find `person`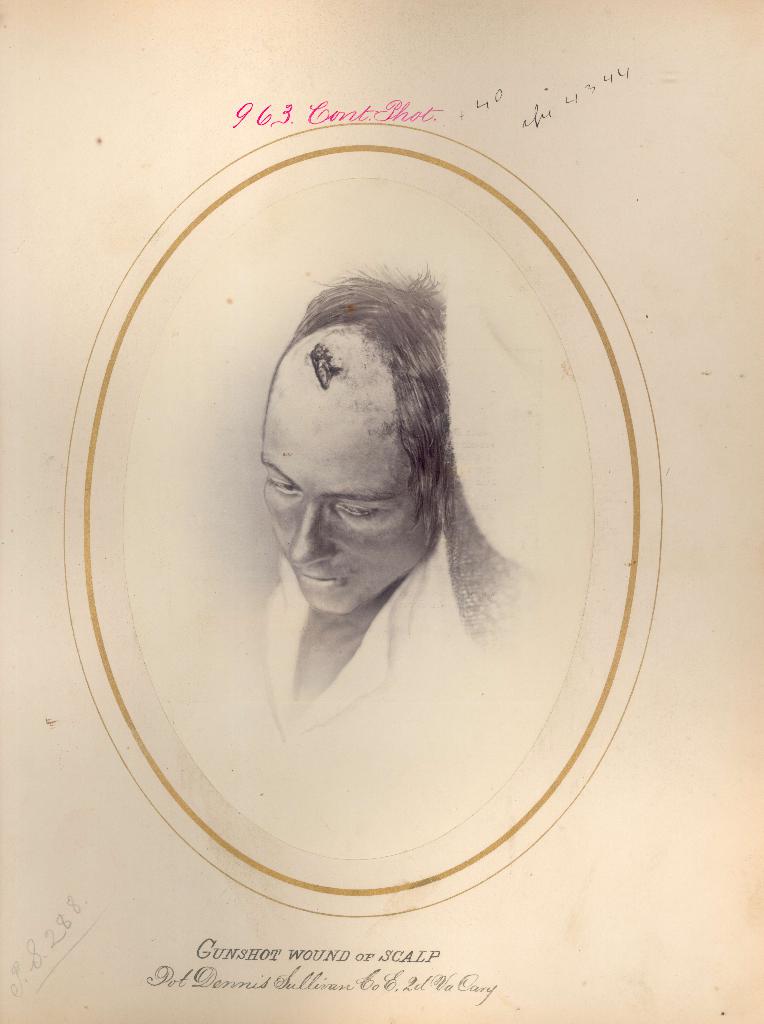
Rect(252, 273, 511, 860)
